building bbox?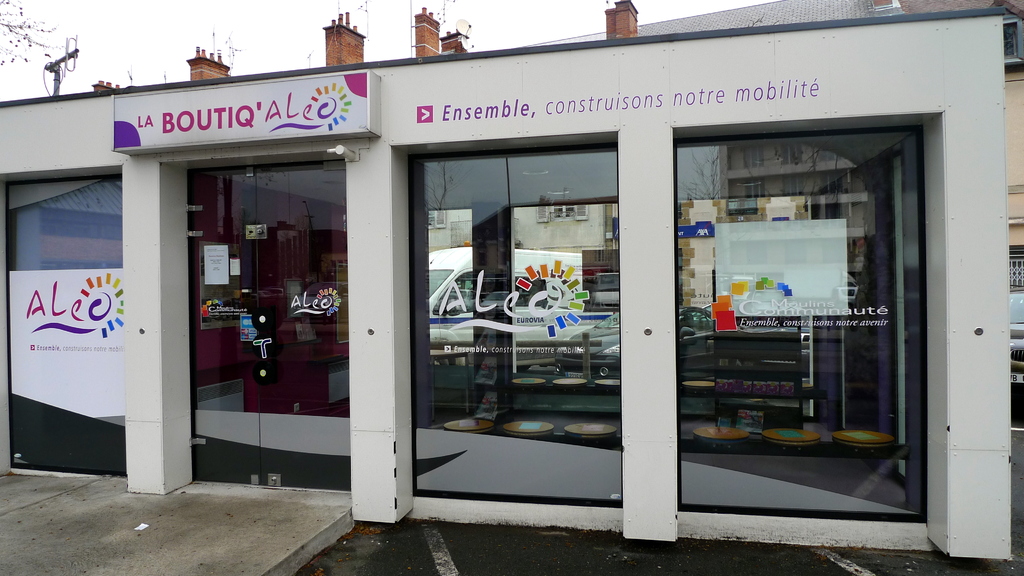
detection(530, 0, 1023, 320)
